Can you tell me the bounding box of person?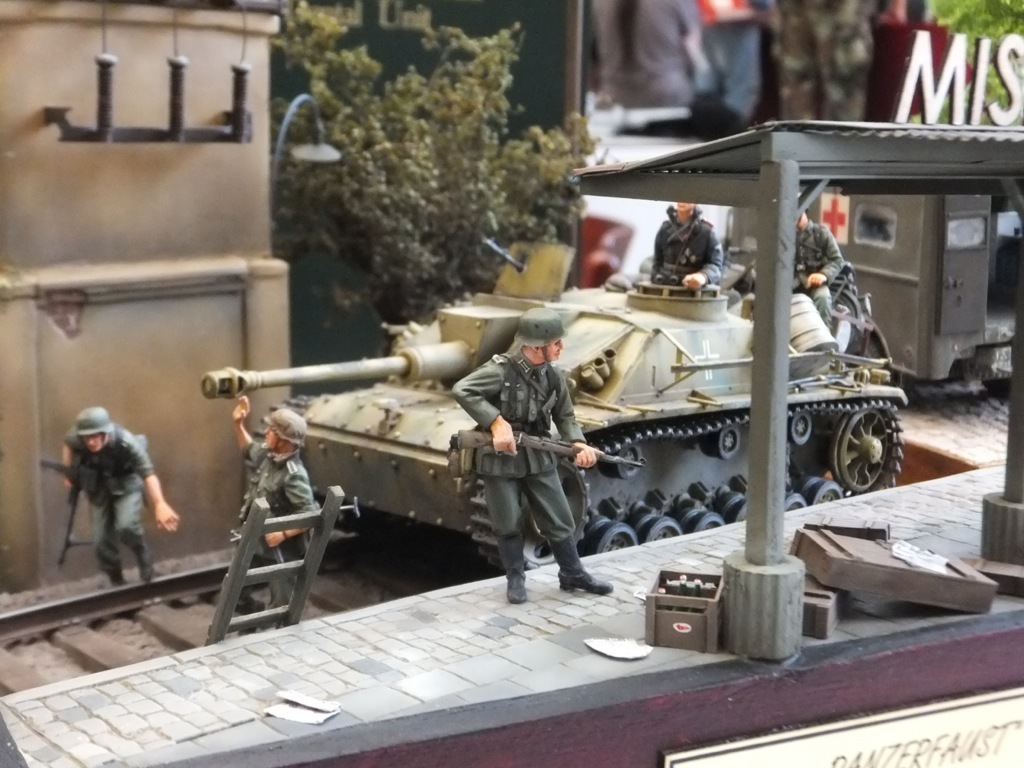
[787,202,855,337].
